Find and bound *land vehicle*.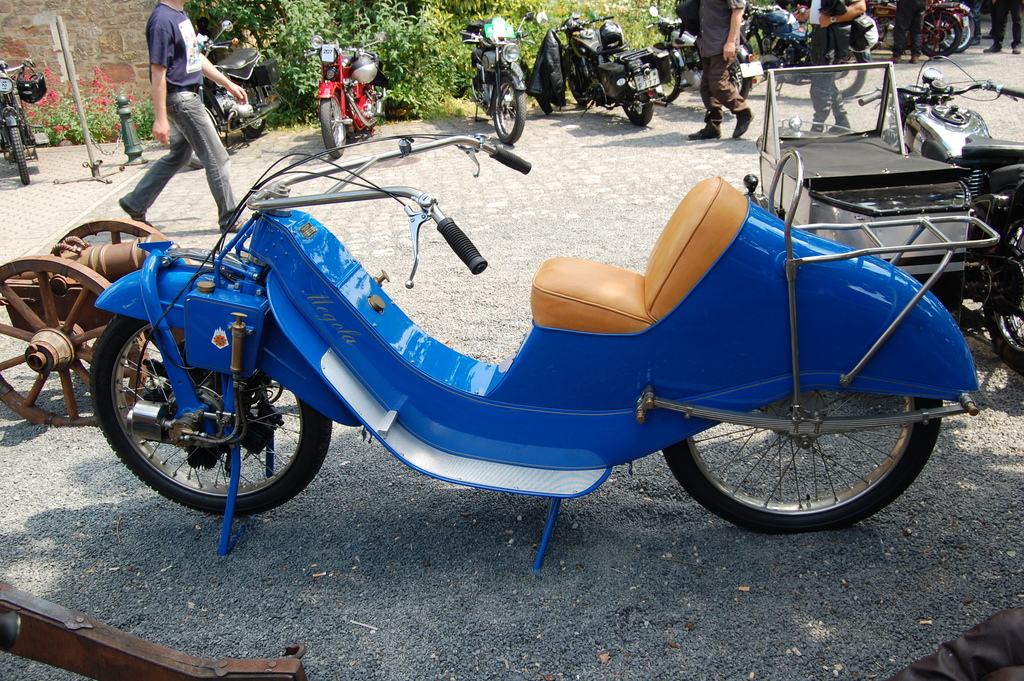
Bound: 312,37,383,158.
